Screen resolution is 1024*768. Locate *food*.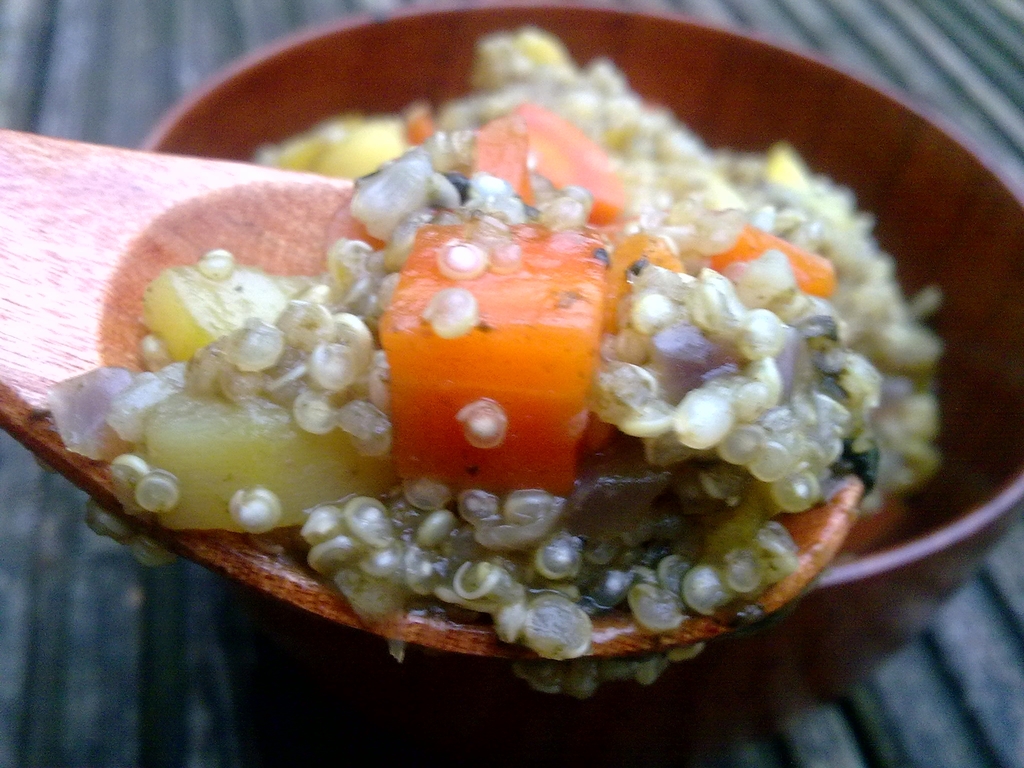
(65, 15, 969, 630).
